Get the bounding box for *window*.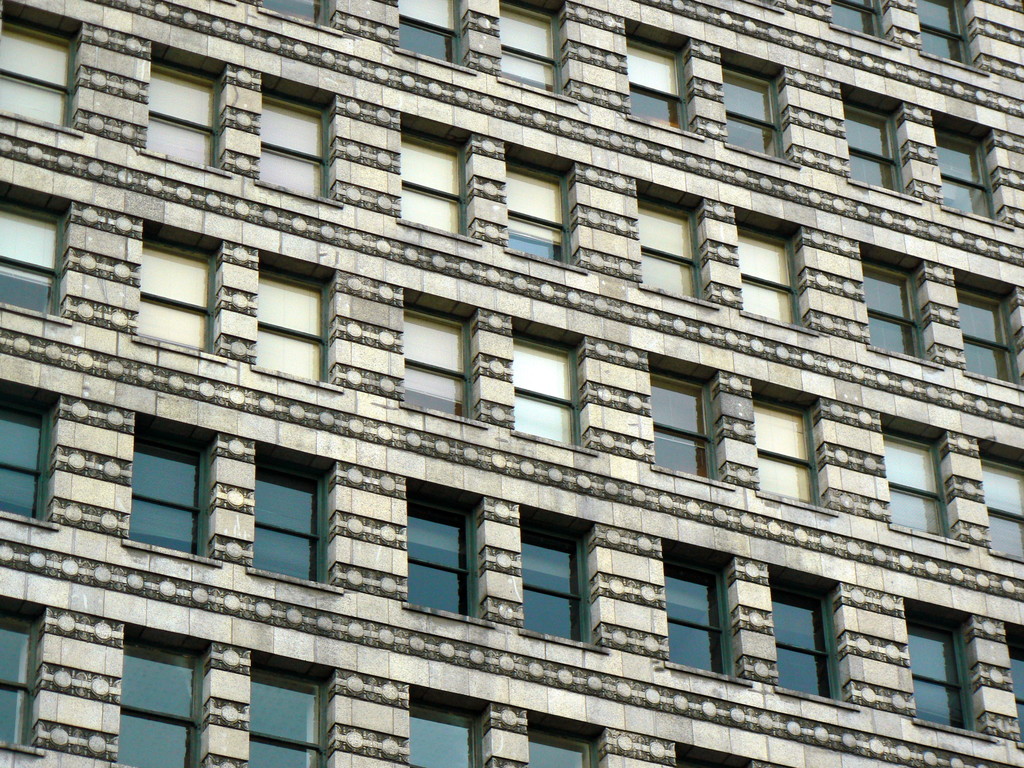
[739,230,799,310].
